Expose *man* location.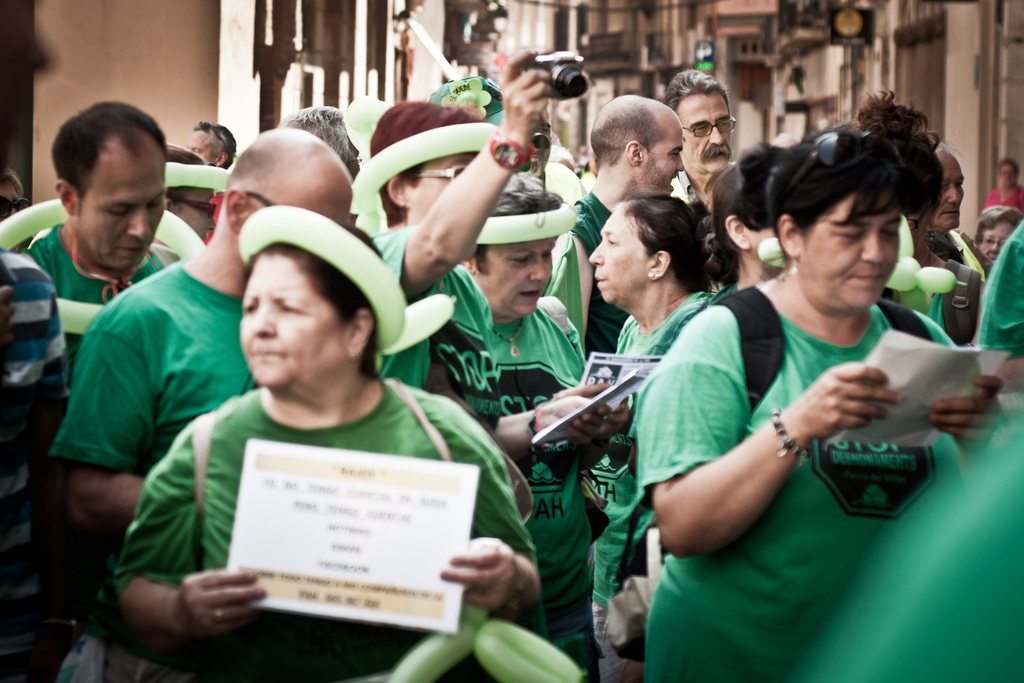
Exposed at Rect(28, 103, 180, 364).
